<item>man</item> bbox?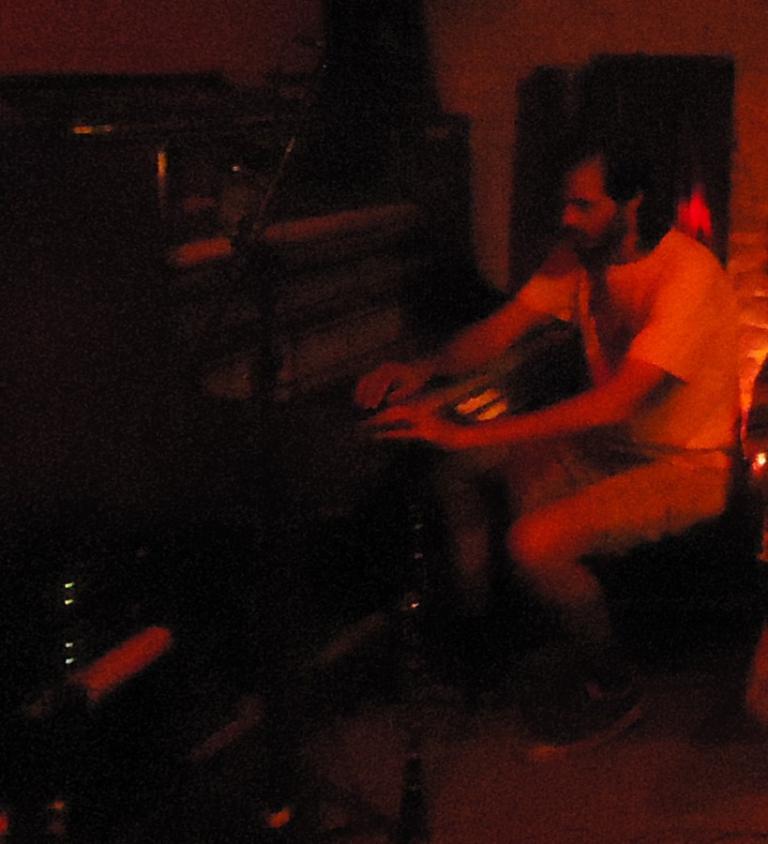
{"x1": 332, "y1": 69, "x2": 764, "y2": 759}
